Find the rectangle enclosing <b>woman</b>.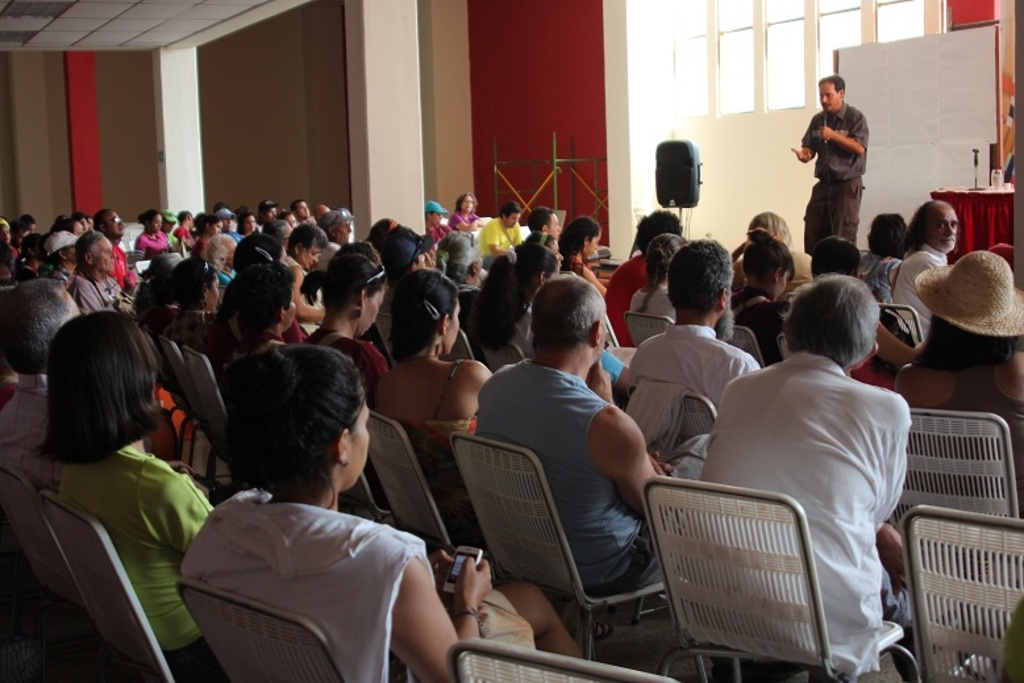
left=725, top=211, right=816, bottom=309.
